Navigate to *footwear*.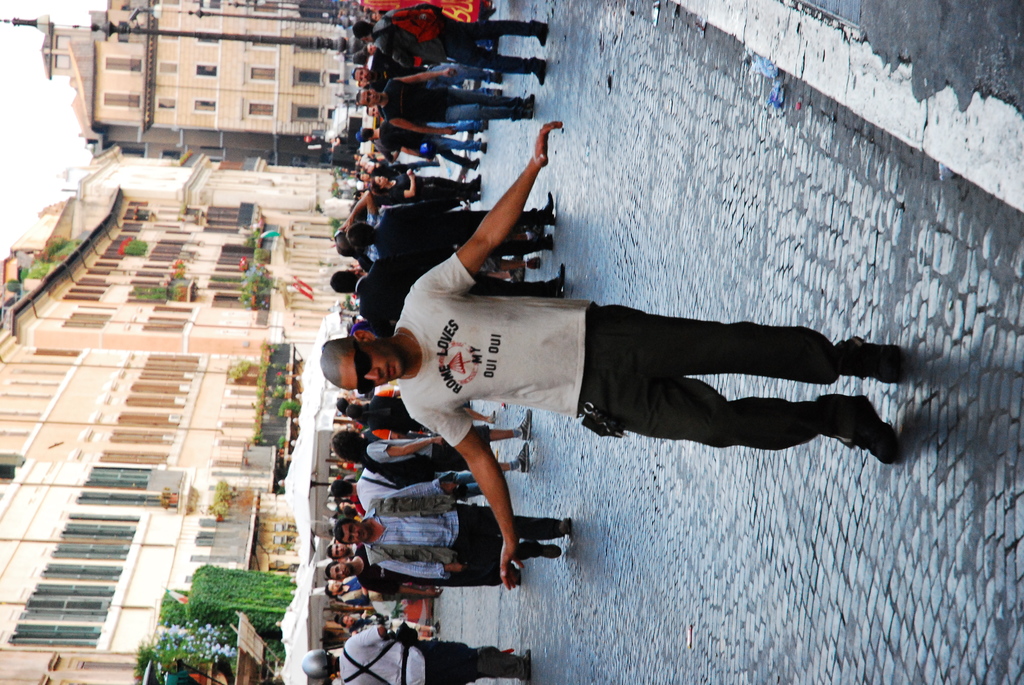
Navigation target: {"x1": 476, "y1": 646, "x2": 530, "y2": 681}.
